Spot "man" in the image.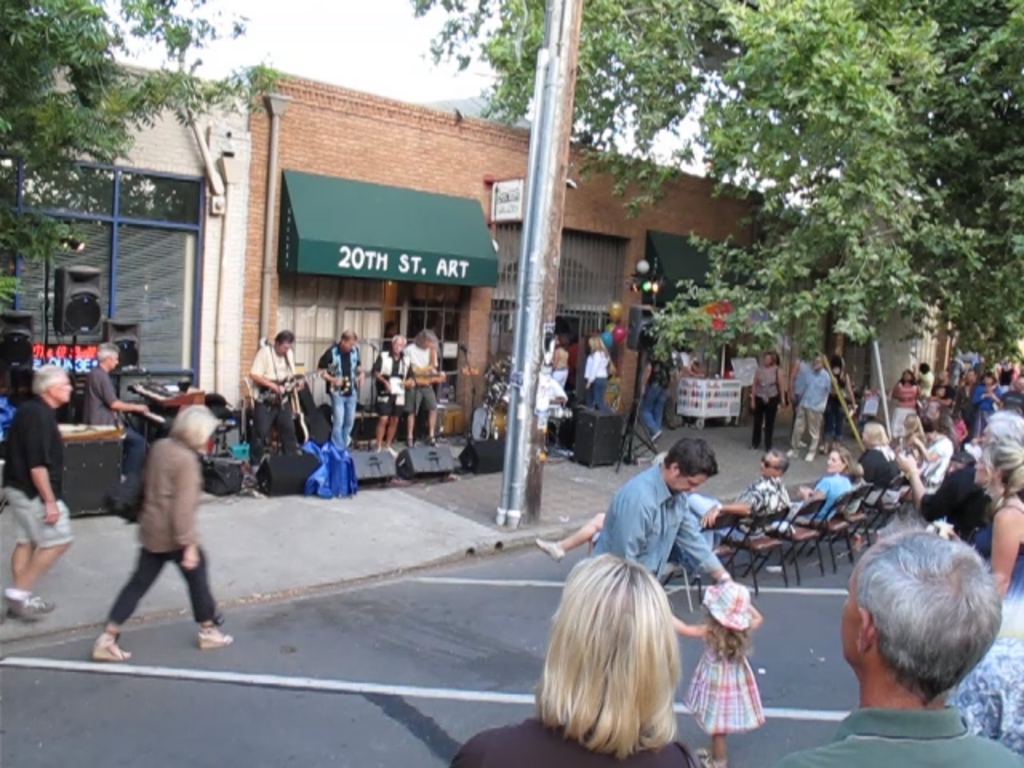
"man" found at (x1=776, y1=526, x2=1022, y2=766).
